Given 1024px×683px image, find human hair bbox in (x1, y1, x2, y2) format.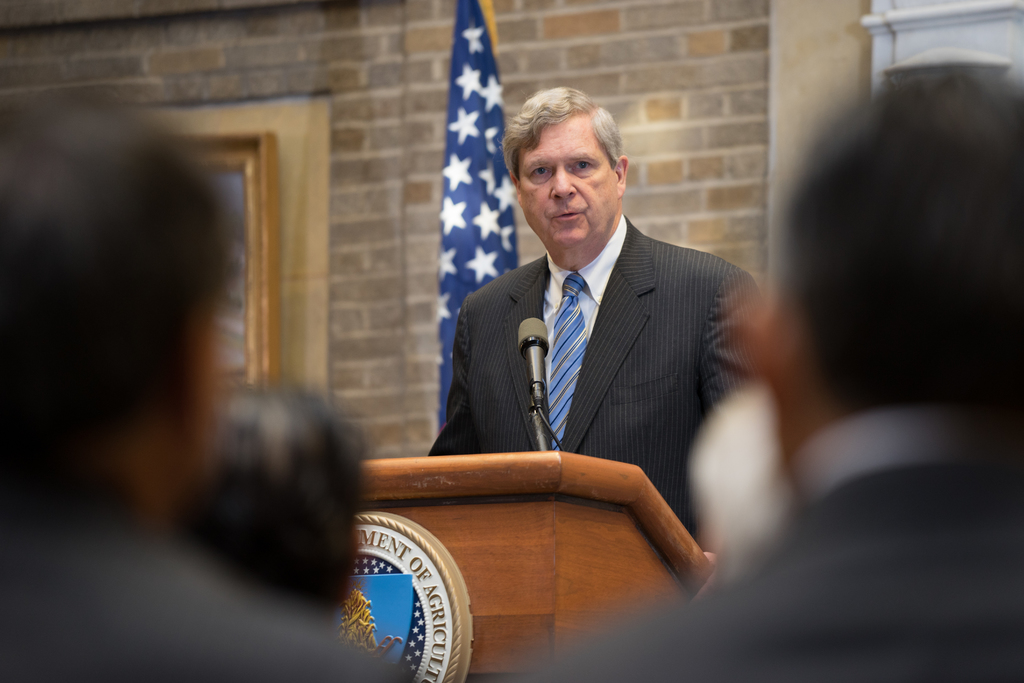
(788, 60, 1023, 416).
